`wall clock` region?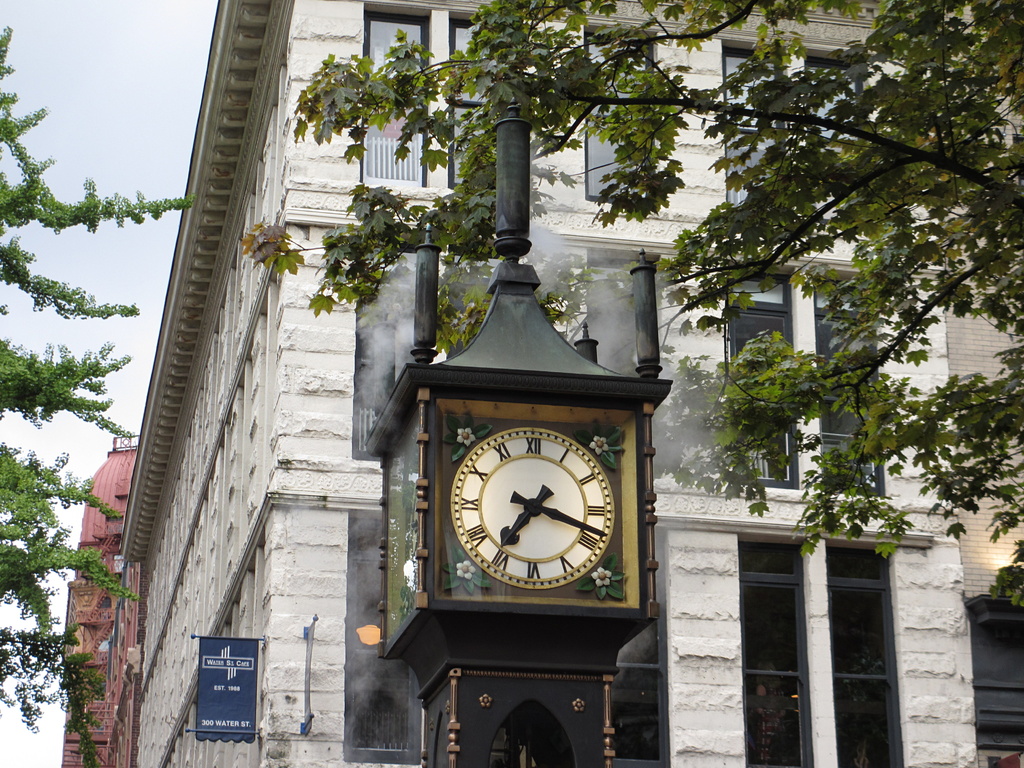
{"left": 447, "top": 428, "right": 620, "bottom": 590}
